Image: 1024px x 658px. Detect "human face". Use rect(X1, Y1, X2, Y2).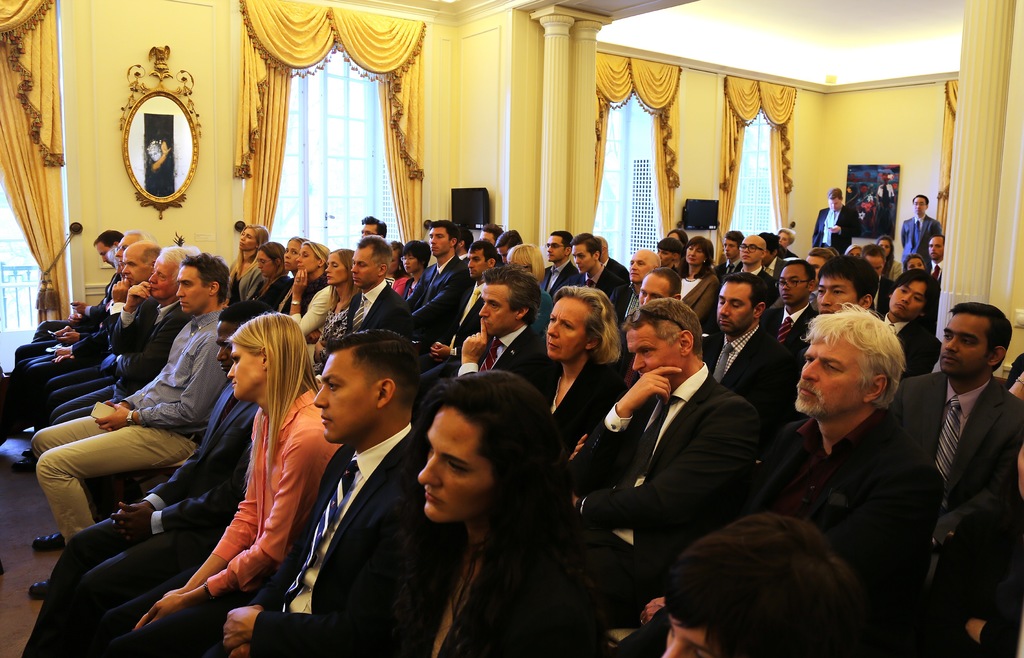
rect(238, 223, 261, 253).
